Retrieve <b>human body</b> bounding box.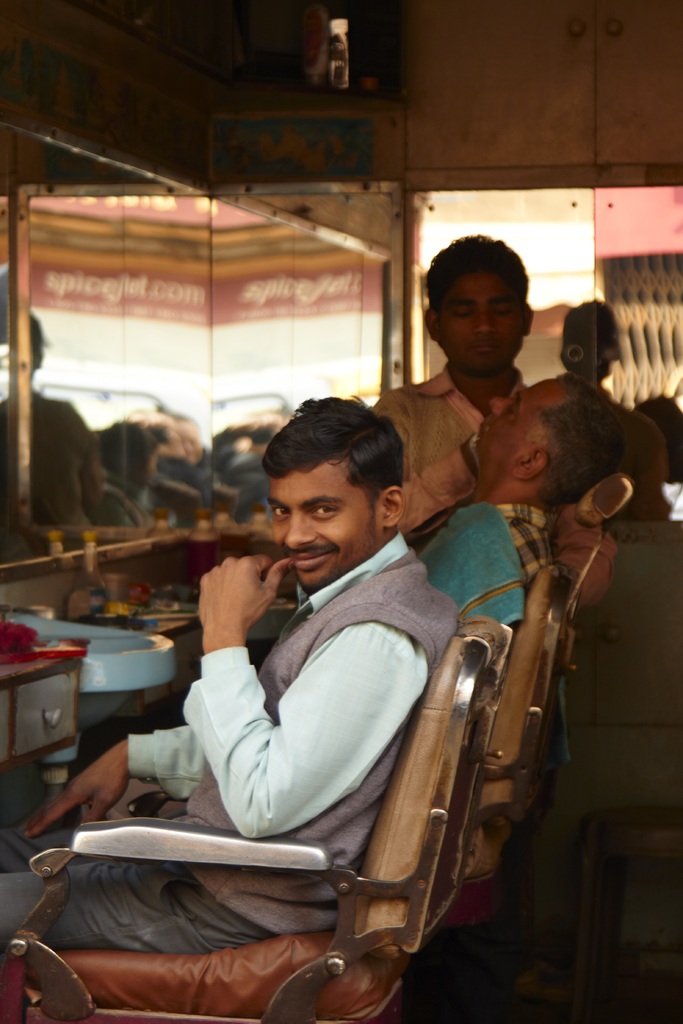
Bounding box: [x1=413, y1=374, x2=618, y2=640].
